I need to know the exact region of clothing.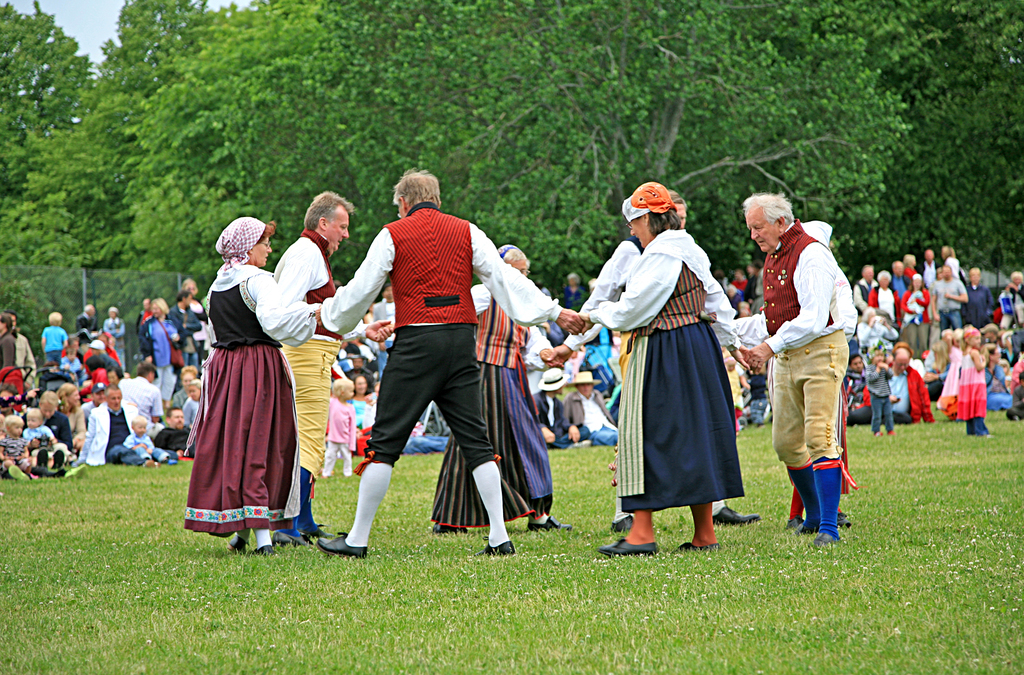
Region: bbox(160, 425, 195, 457).
